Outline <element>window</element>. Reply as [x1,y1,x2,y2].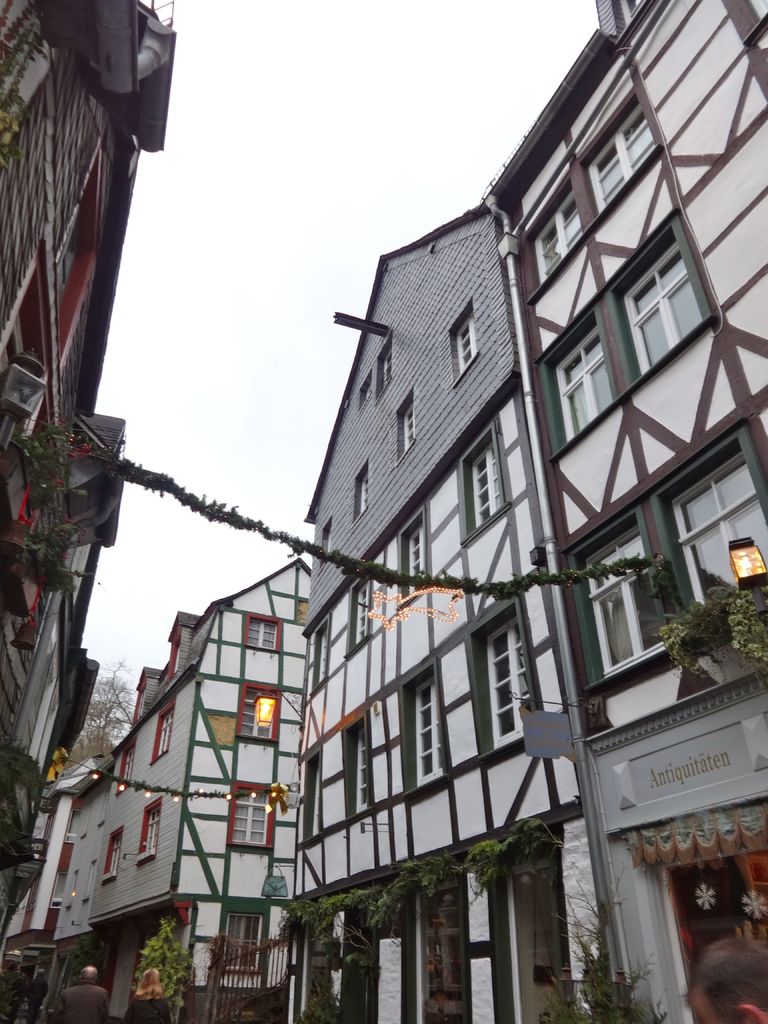
[135,794,164,863].
